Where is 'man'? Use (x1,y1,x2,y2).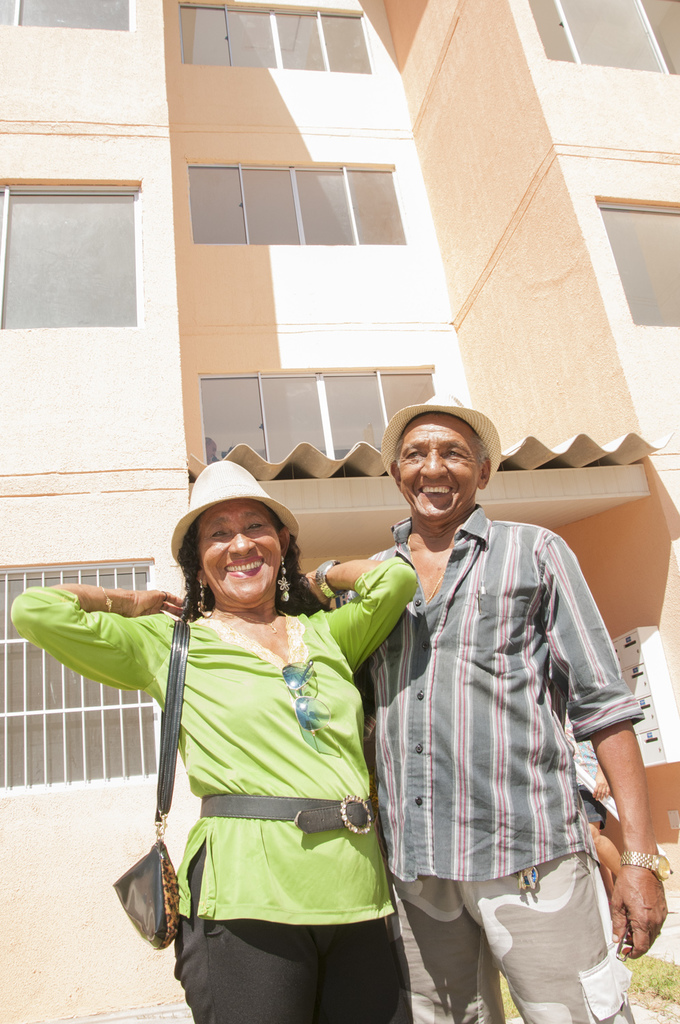
(341,378,640,1023).
